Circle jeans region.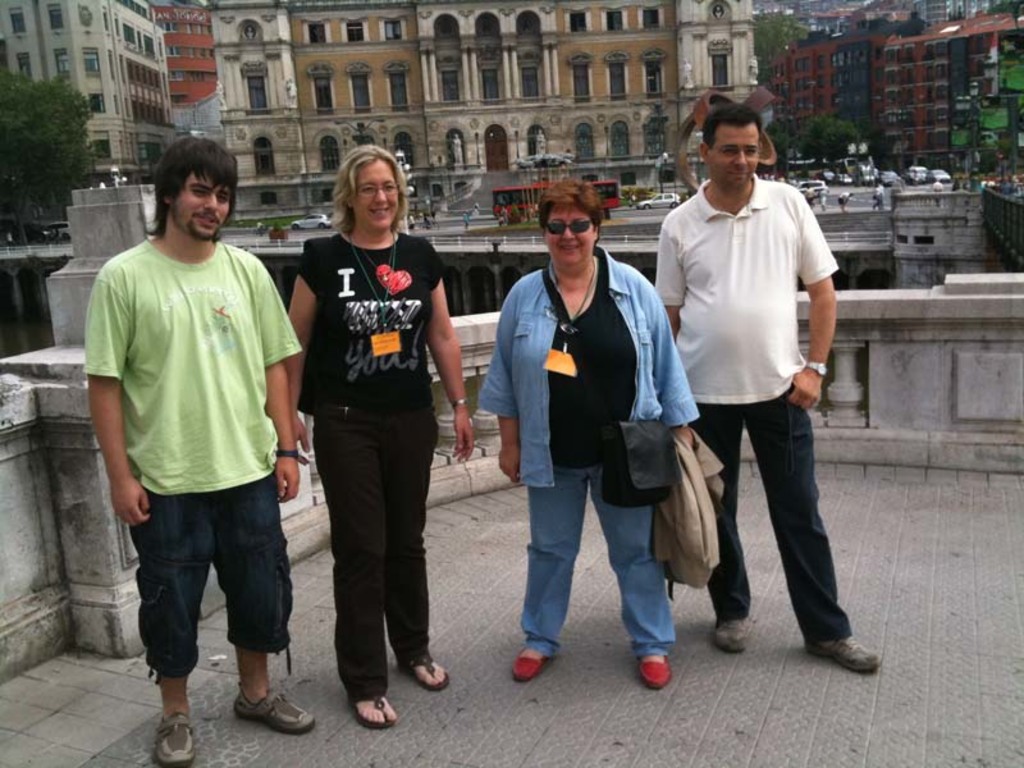
Region: detection(698, 398, 858, 664).
